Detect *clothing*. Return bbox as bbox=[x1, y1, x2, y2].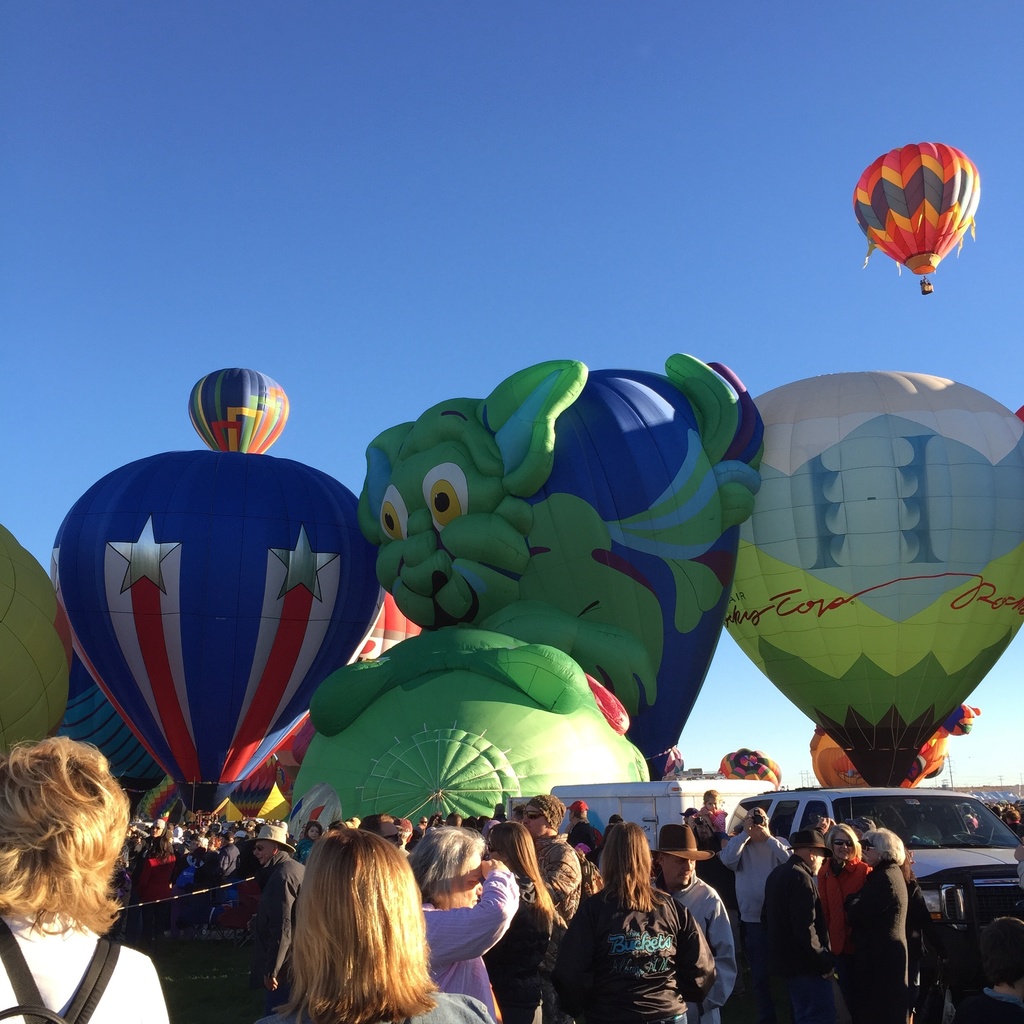
bbox=[817, 858, 869, 965].
